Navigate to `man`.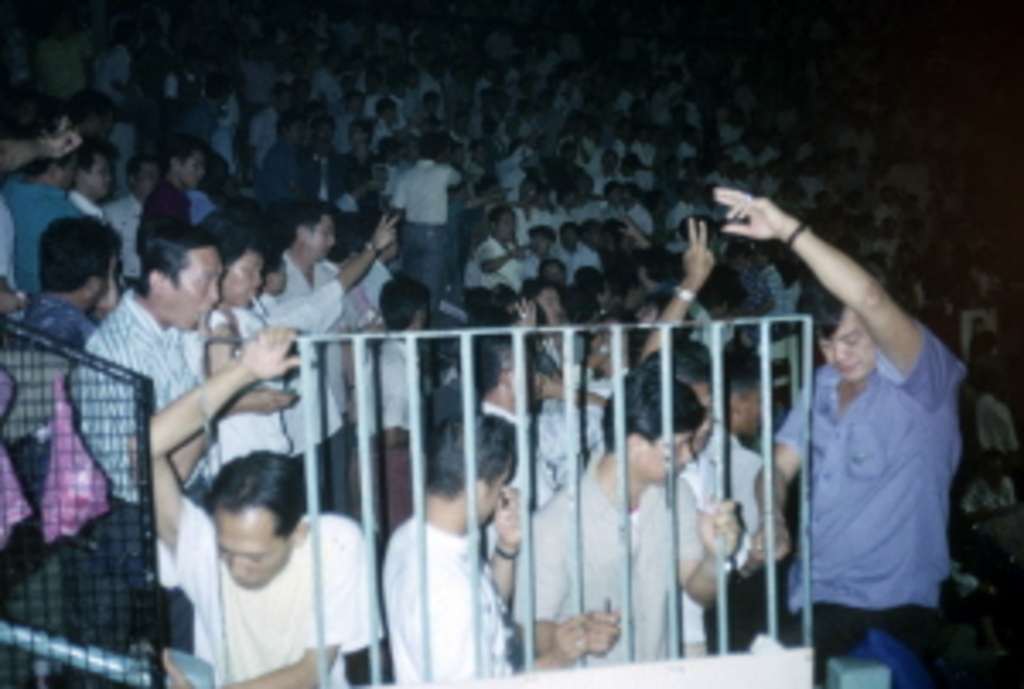
Navigation target: [left=369, top=273, right=447, bottom=430].
